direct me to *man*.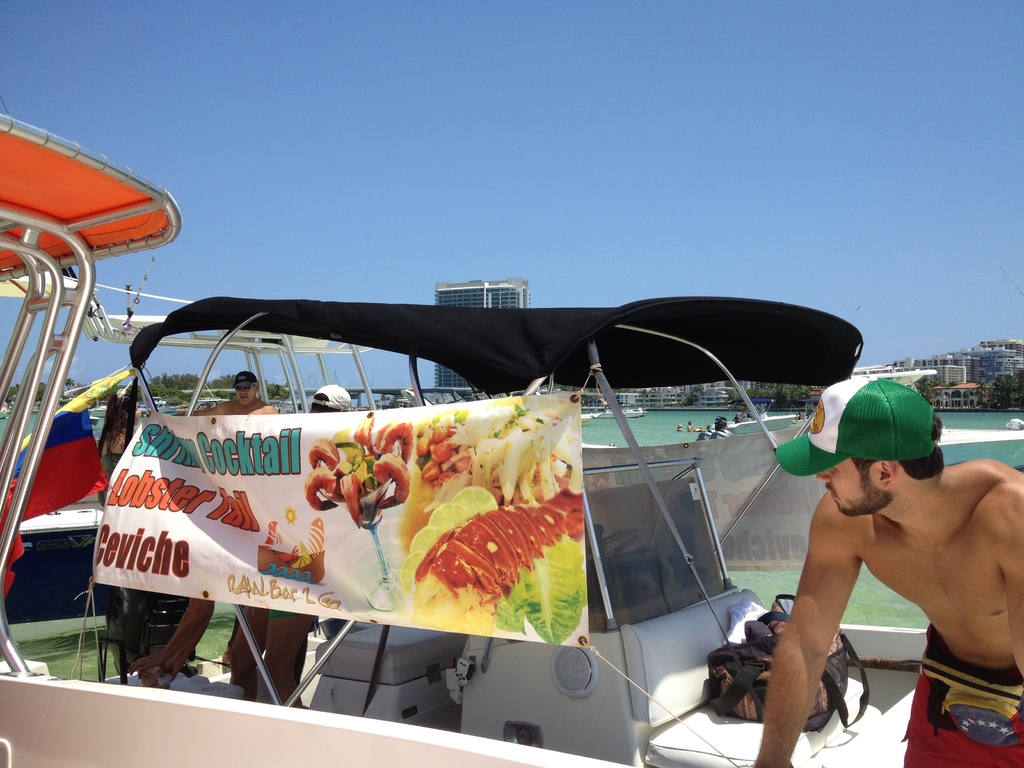
Direction: x1=758, y1=384, x2=1023, y2=767.
